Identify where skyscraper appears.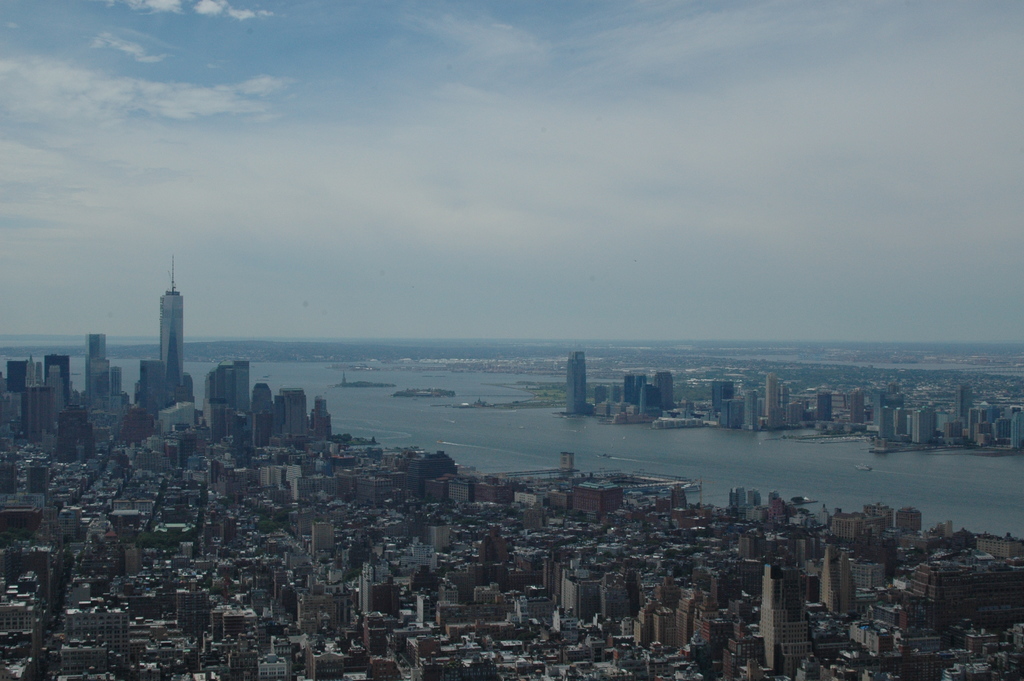
Appears at (769,375,788,431).
